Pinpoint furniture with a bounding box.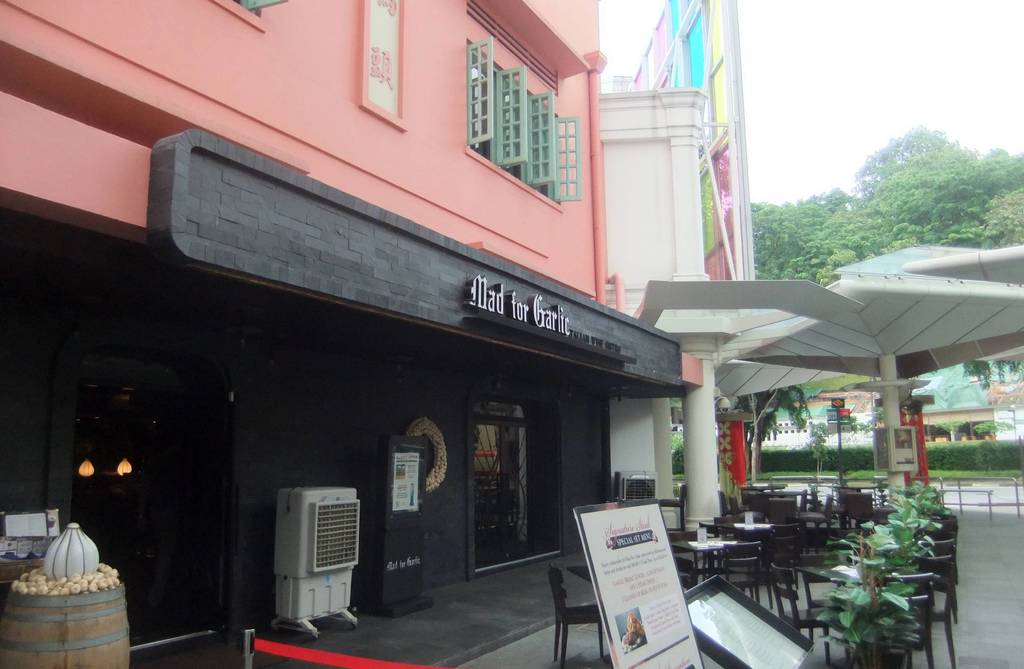
locate(712, 541, 764, 607).
